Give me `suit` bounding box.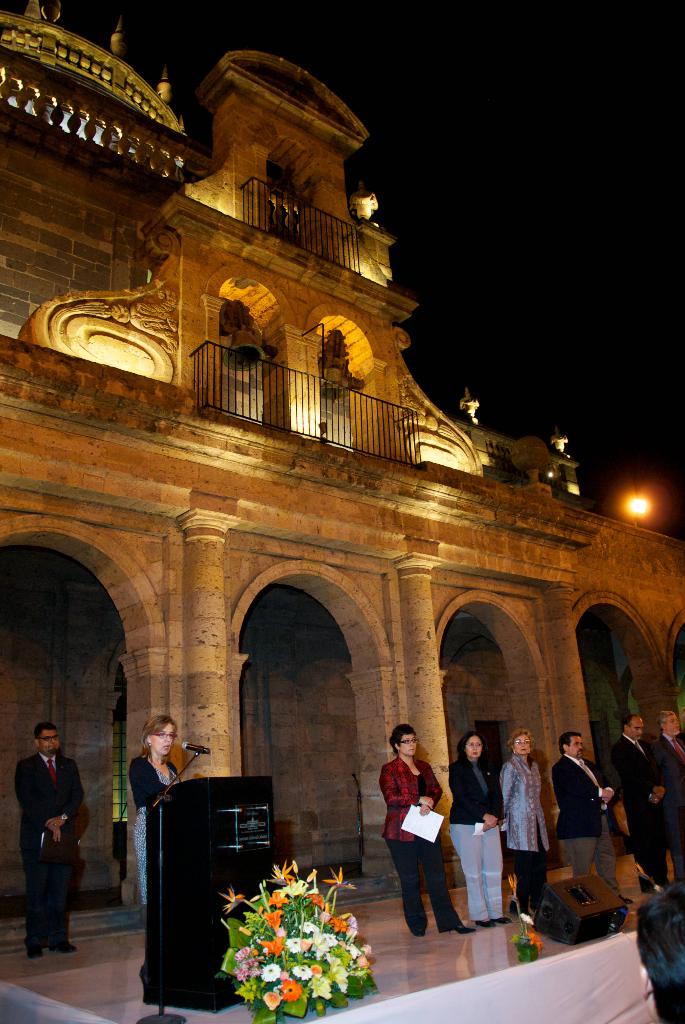
locate(543, 751, 620, 908).
